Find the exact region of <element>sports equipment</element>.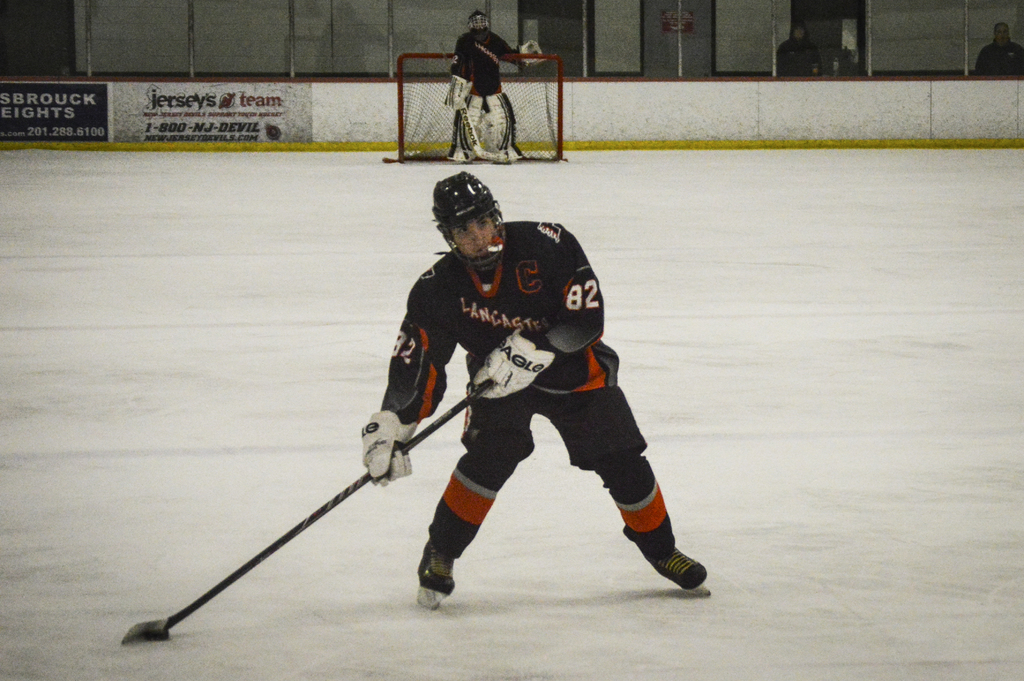
Exact region: 449,101,483,163.
